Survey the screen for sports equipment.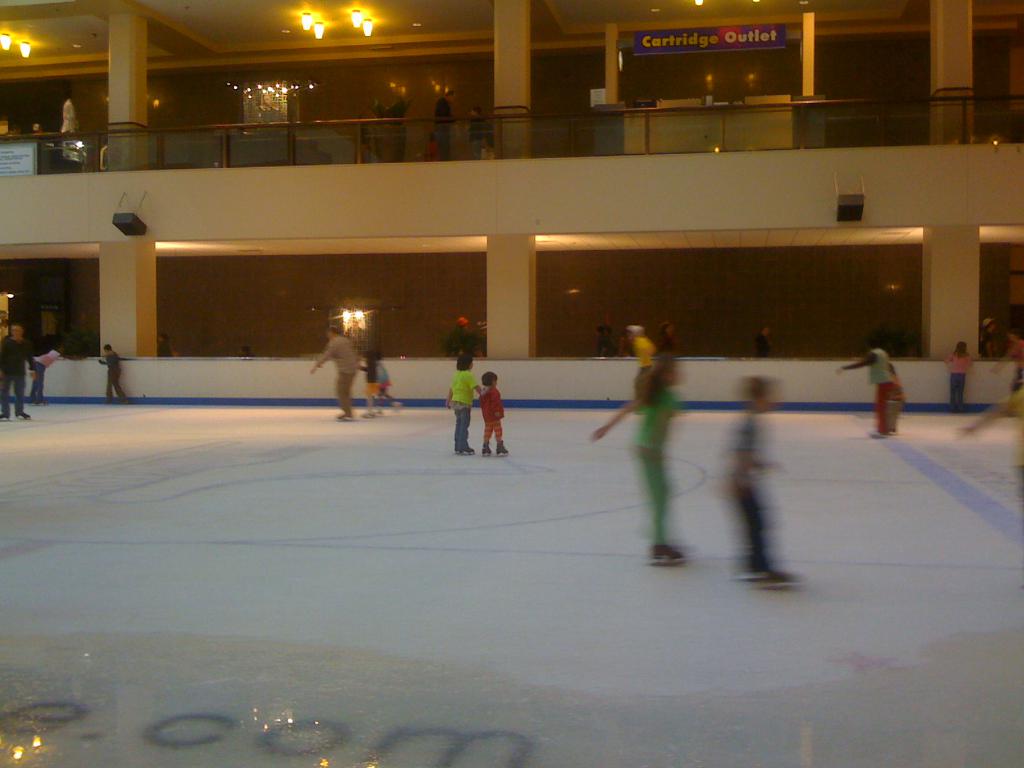
Survey found: crop(0, 410, 10, 422).
